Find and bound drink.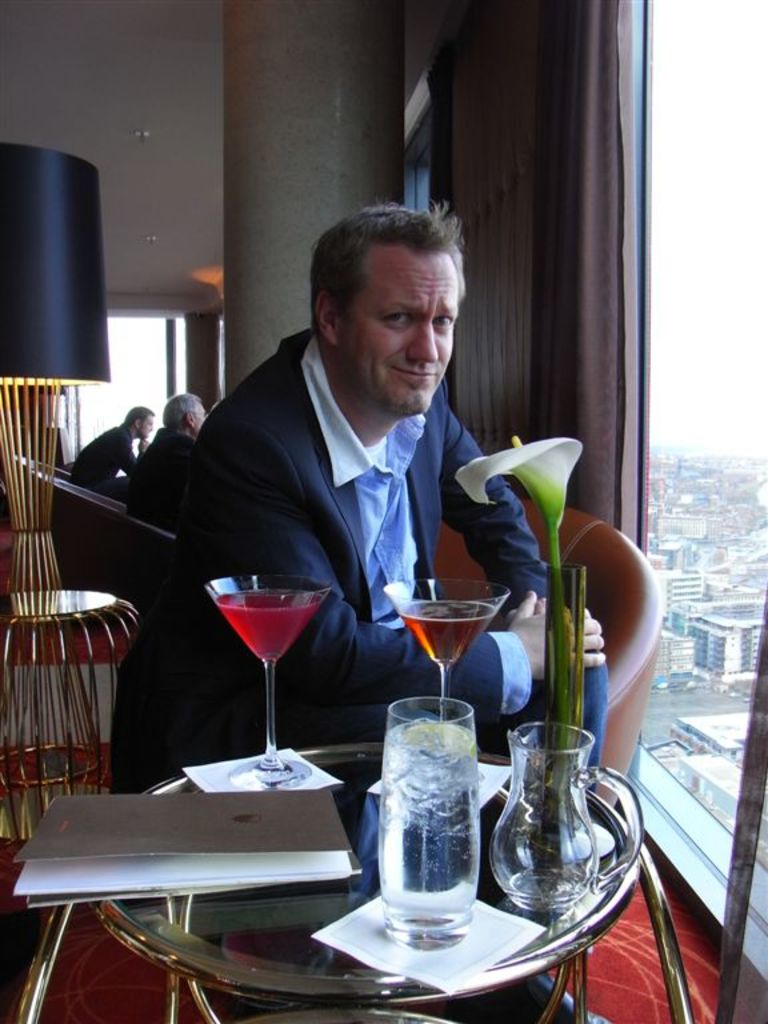
Bound: select_region(379, 711, 501, 951).
